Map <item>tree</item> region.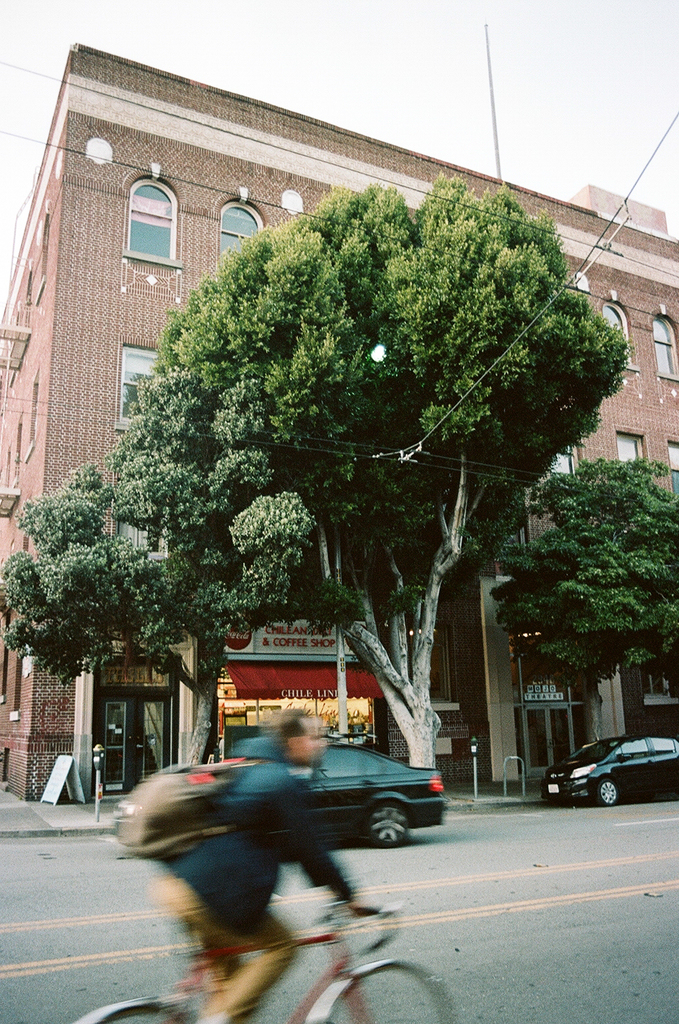
Mapped to (0,405,328,792).
